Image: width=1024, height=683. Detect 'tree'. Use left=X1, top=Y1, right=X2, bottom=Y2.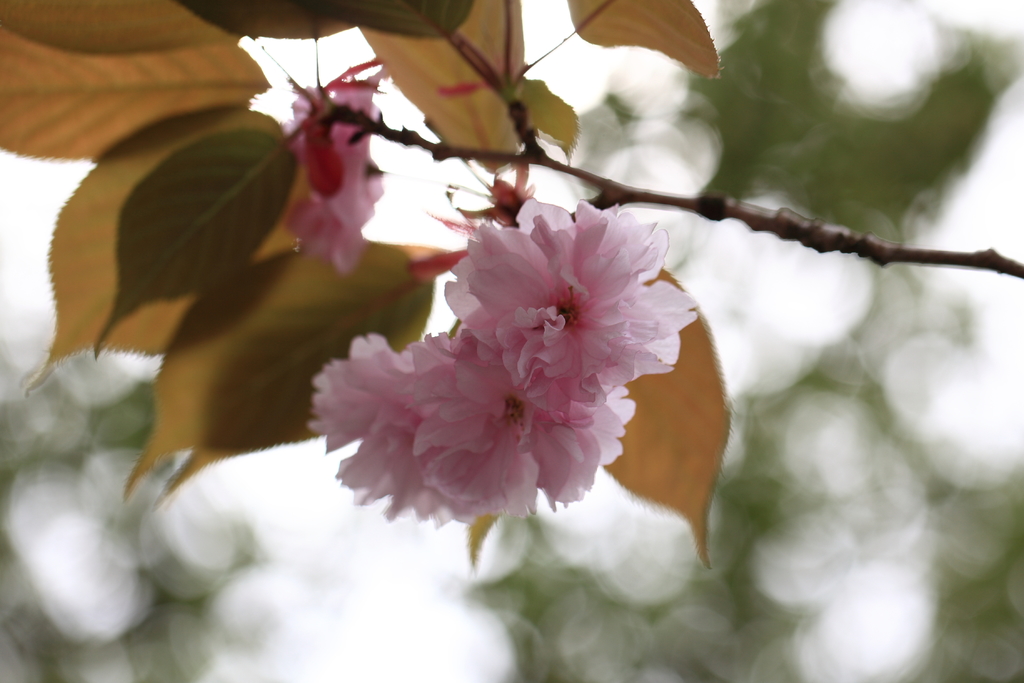
left=19, top=0, right=881, bottom=663.
